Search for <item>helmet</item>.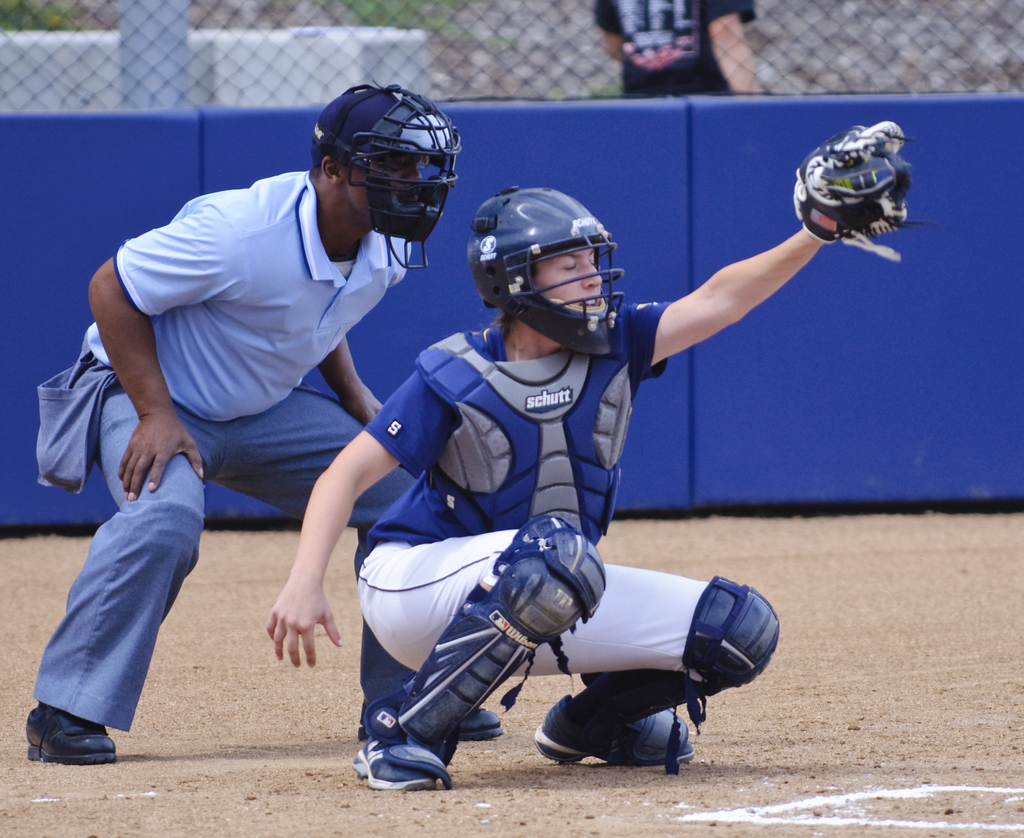
Found at {"left": 458, "top": 183, "right": 634, "bottom": 347}.
